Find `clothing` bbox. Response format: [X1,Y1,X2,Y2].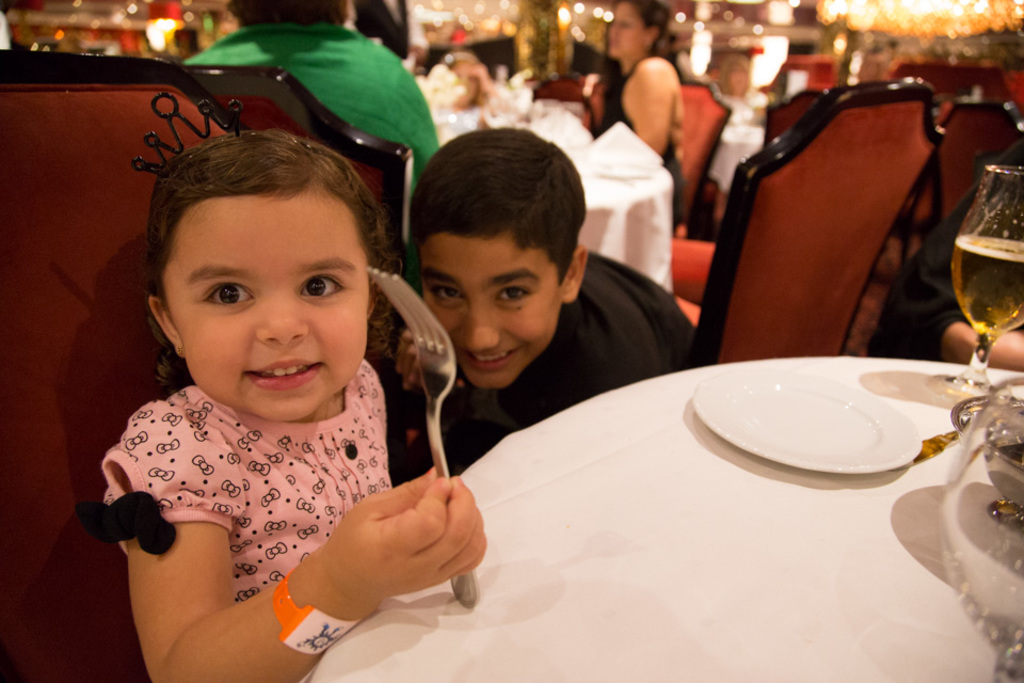
[389,243,705,475].
